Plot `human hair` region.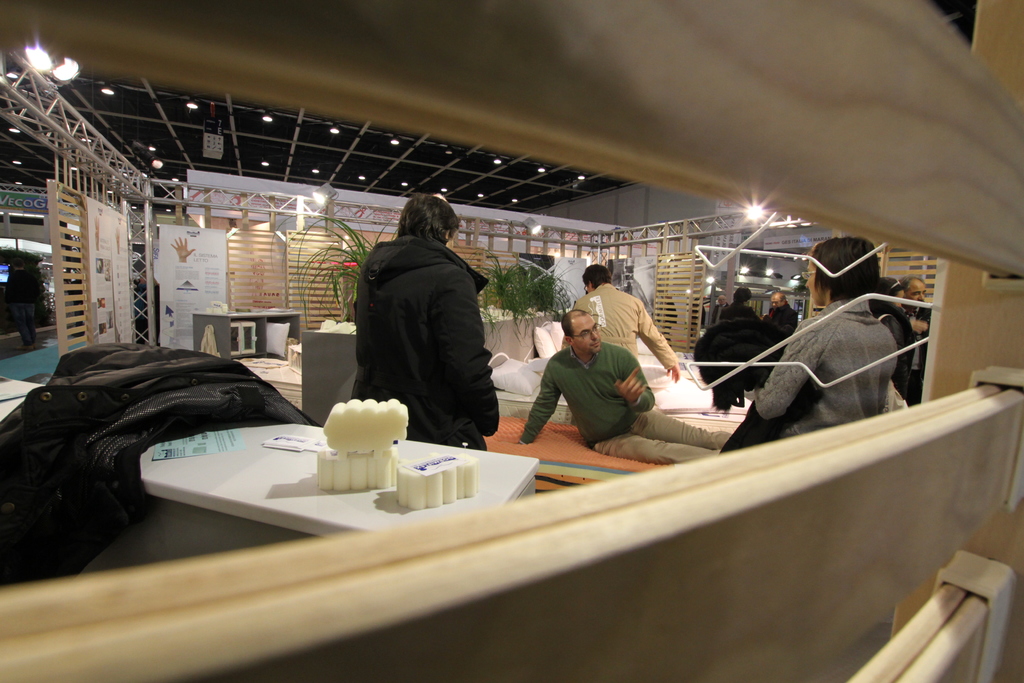
Plotted at <box>772,292,787,304</box>.
